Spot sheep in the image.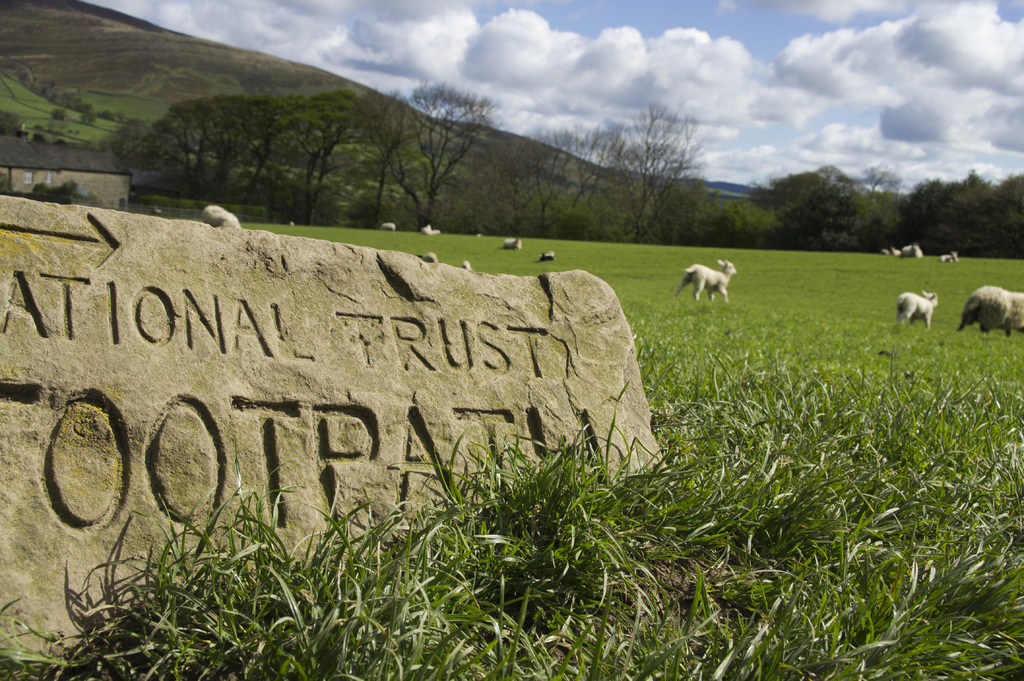
sheep found at pyautogui.locateOnScreen(426, 225, 442, 234).
